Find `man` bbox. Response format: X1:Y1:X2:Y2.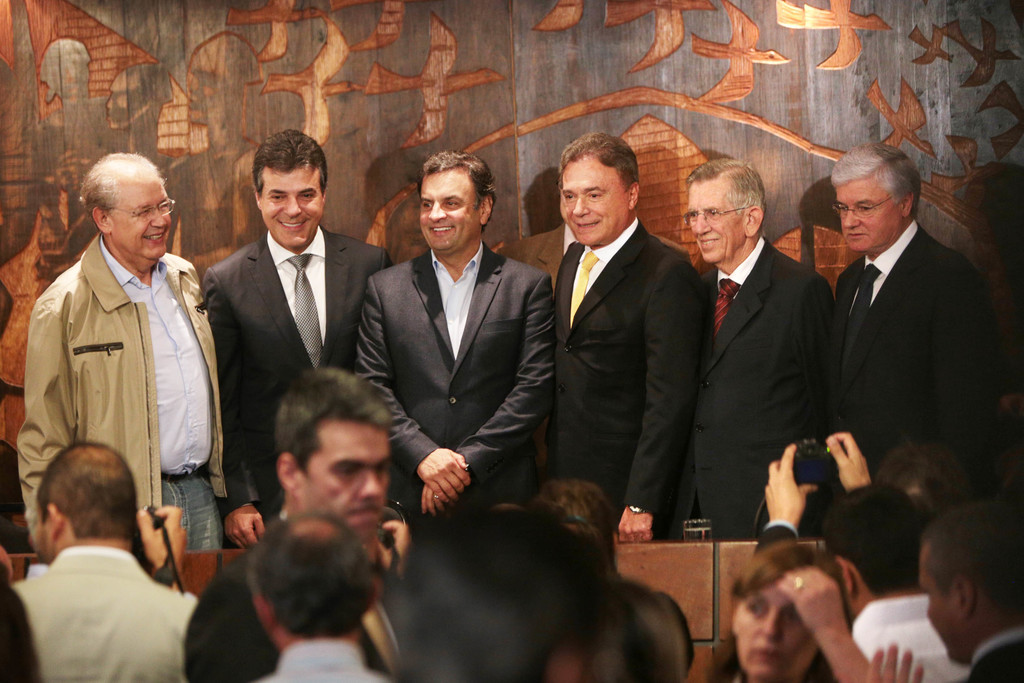
180:370:406:682.
